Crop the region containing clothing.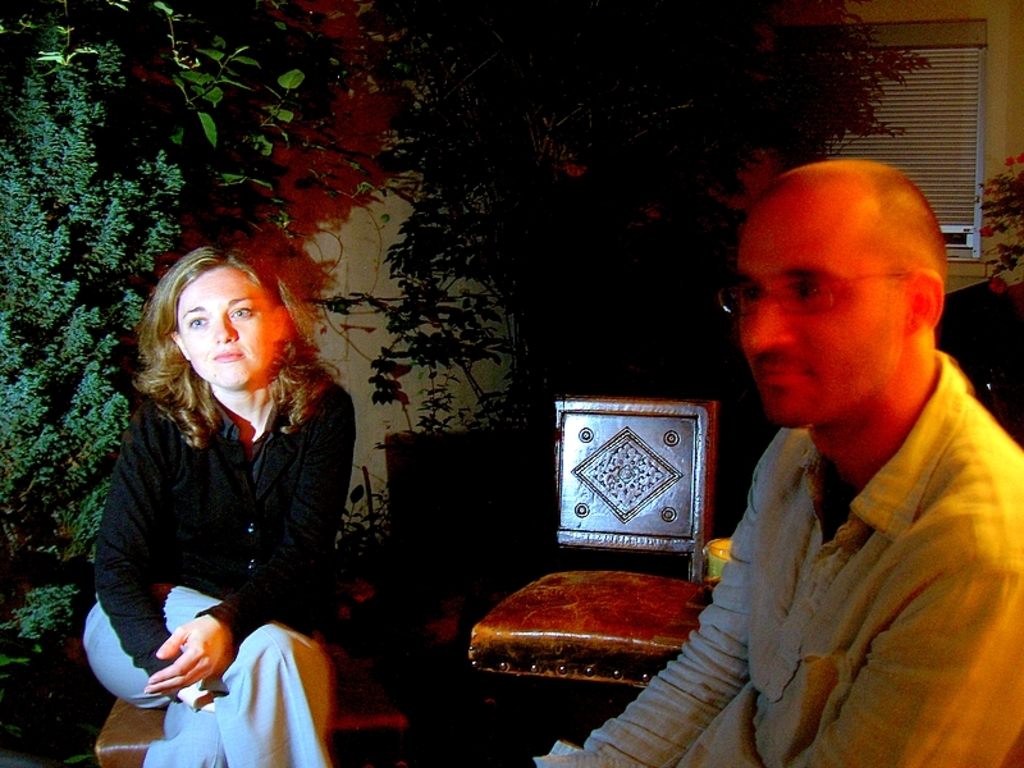
Crop region: 81 321 366 735.
